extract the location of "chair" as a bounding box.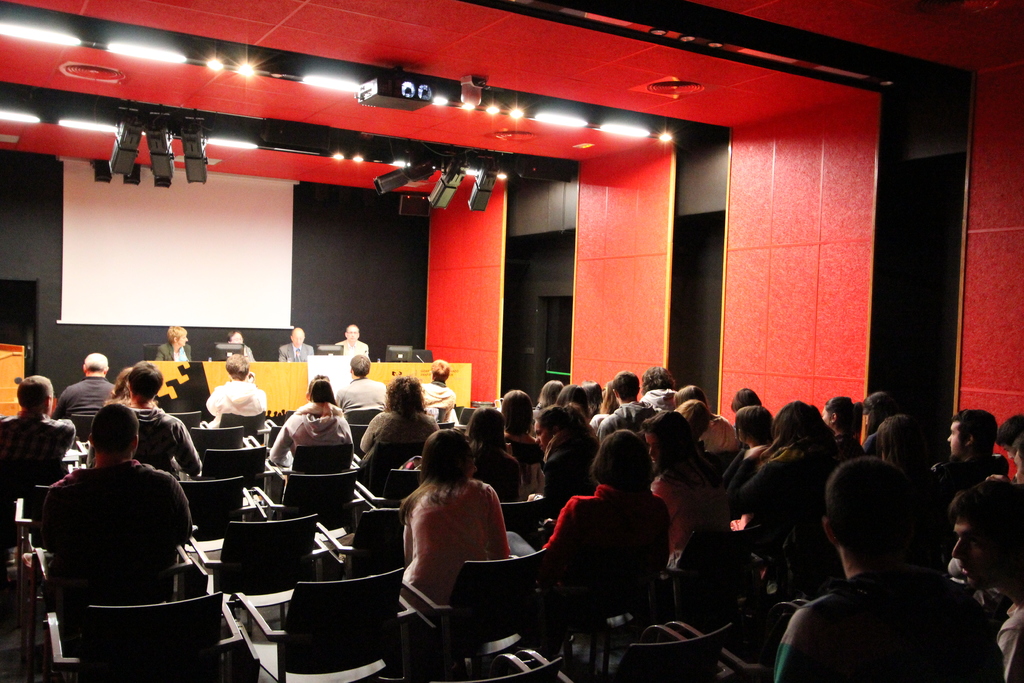
box(426, 649, 561, 682).
